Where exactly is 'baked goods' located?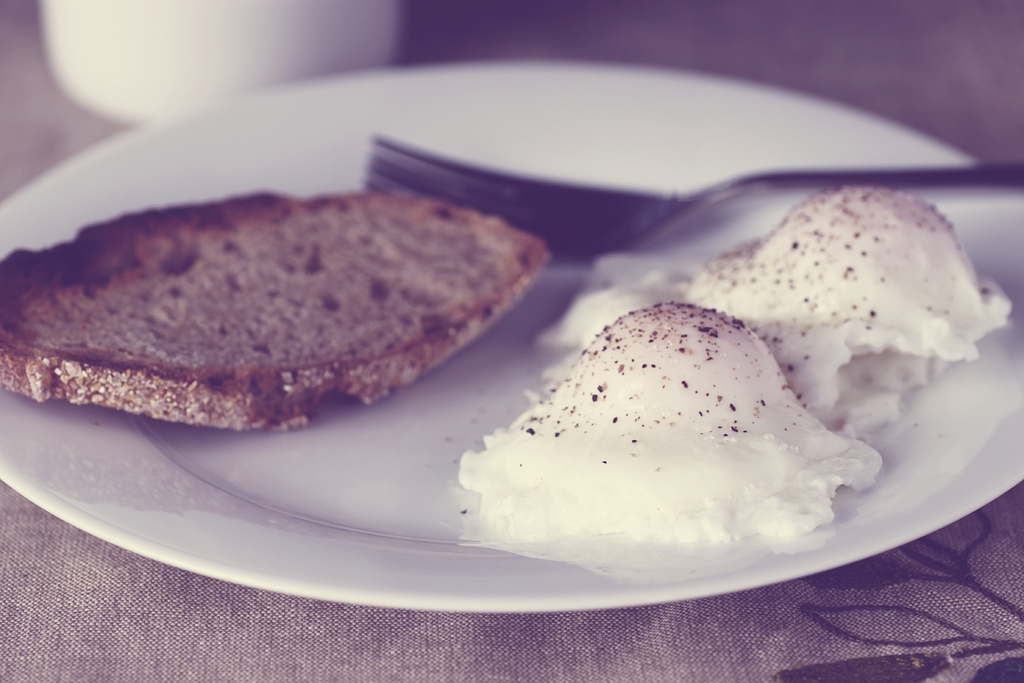
Its bounding box is 0/190/549/429.
